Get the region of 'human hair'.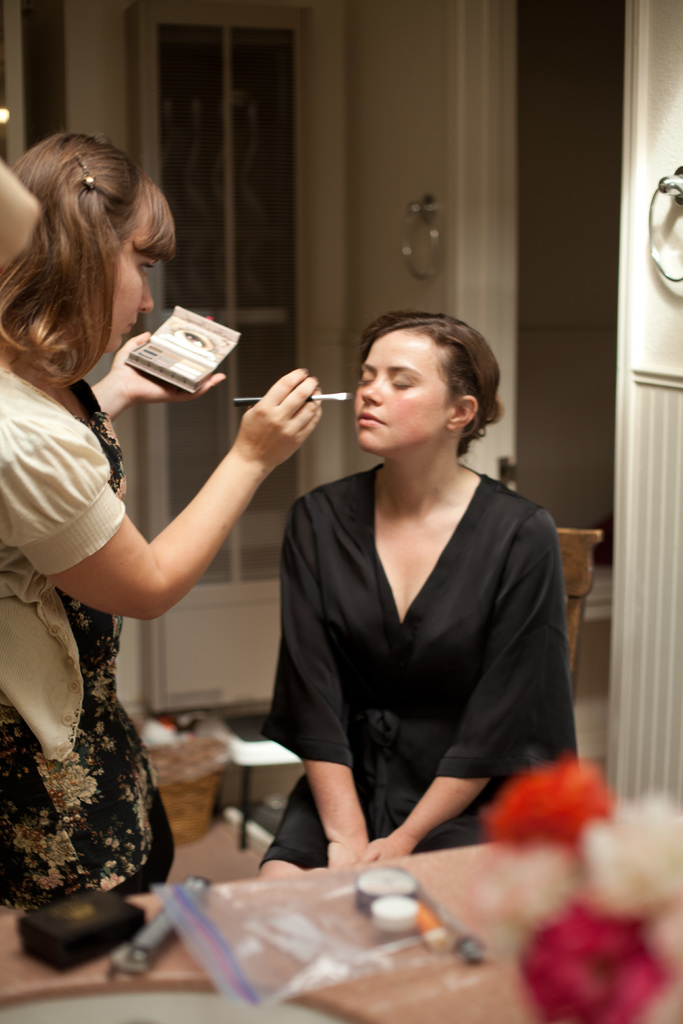
[left=356, top=305, right=506, bottom=459].
